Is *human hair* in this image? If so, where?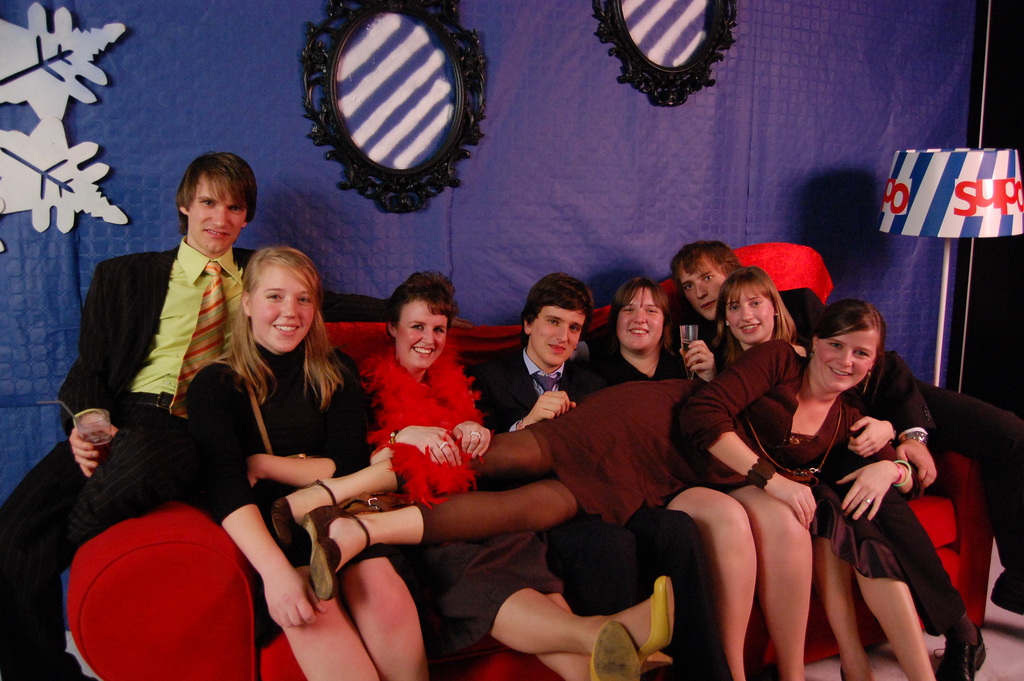
Yes, at 710:263:799:366.
